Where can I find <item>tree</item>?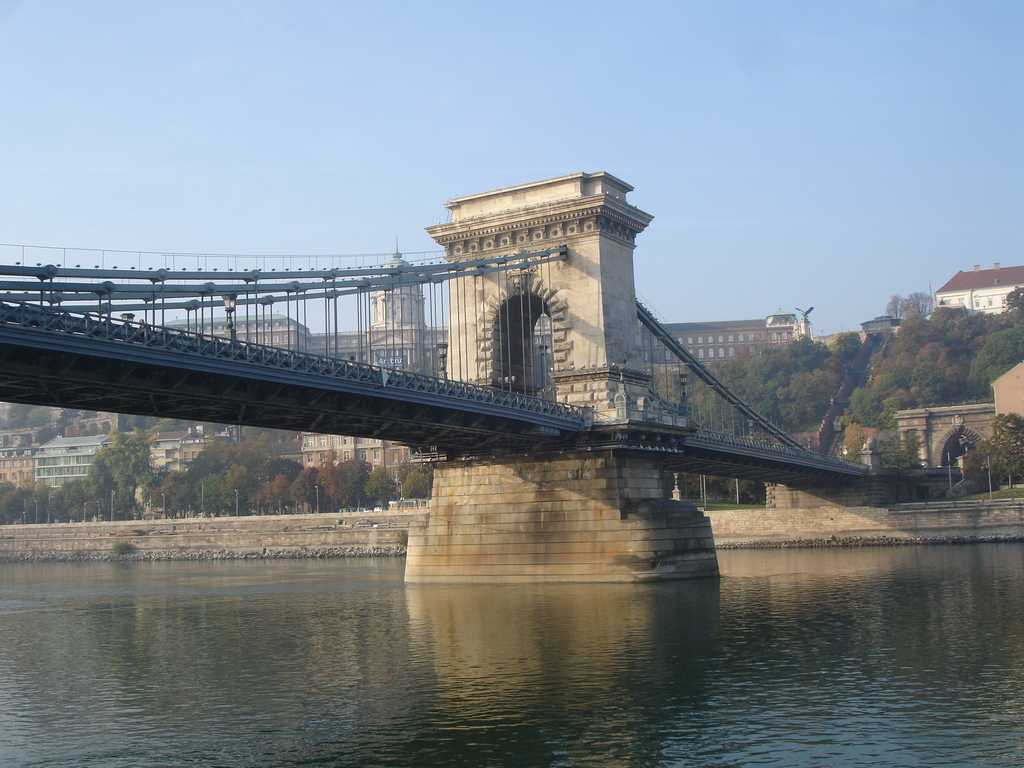
You can find it at BBox(317, 452, 341, 501).
